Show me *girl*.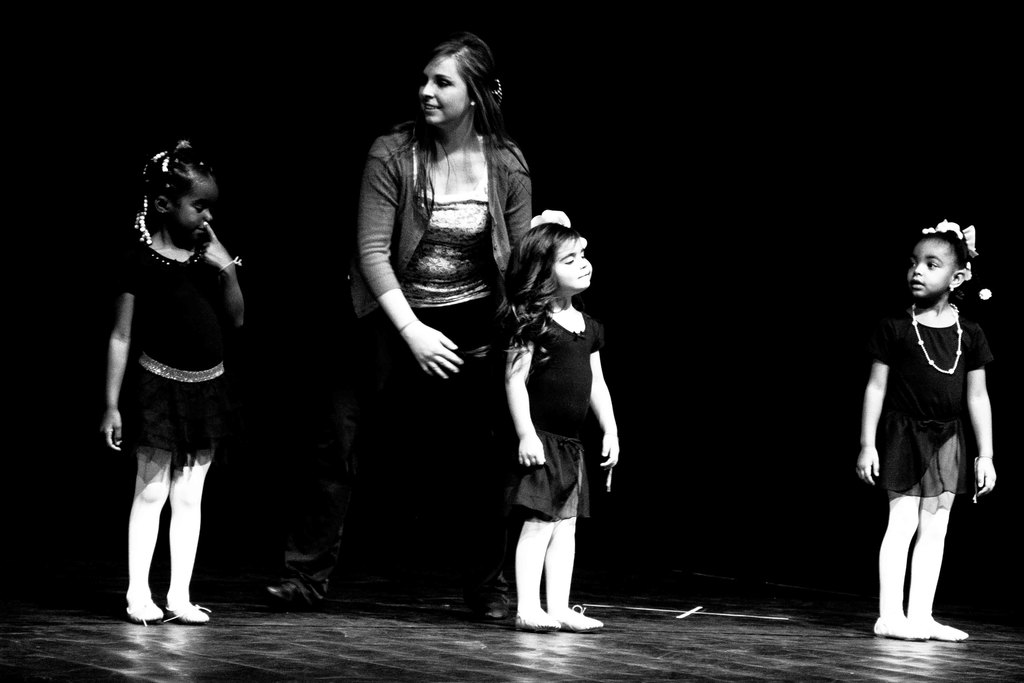
*girl* is here: bbox=[862, 219, 999, 639].
